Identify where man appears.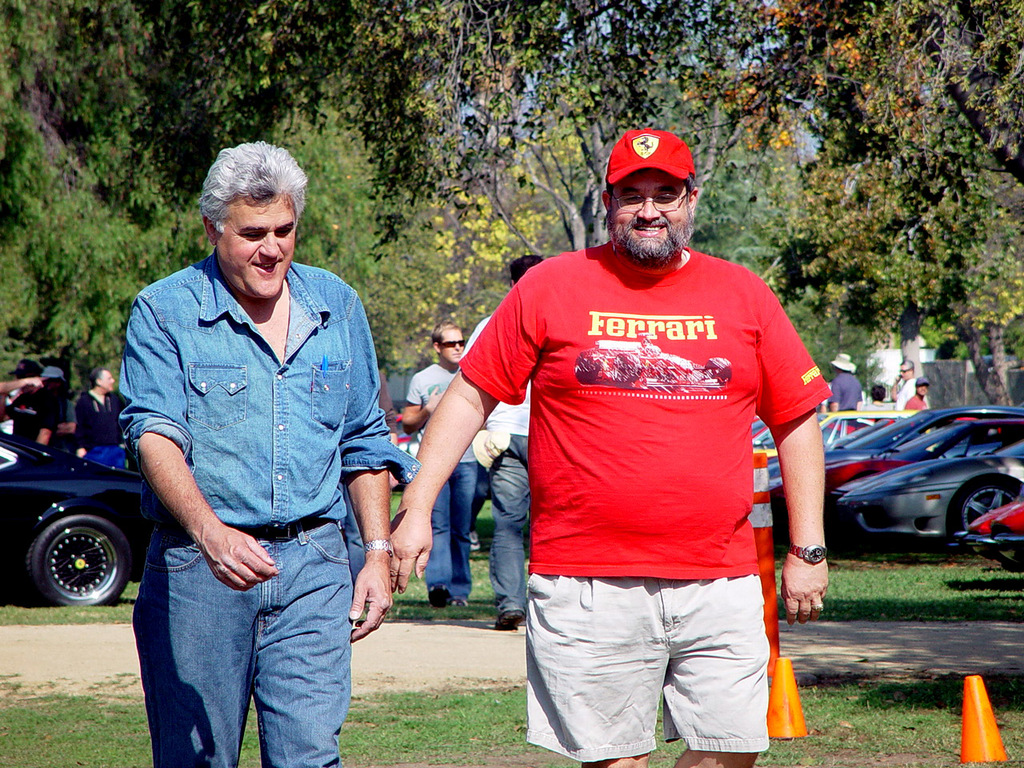
Appears at box(891, 350, 918, 403).
